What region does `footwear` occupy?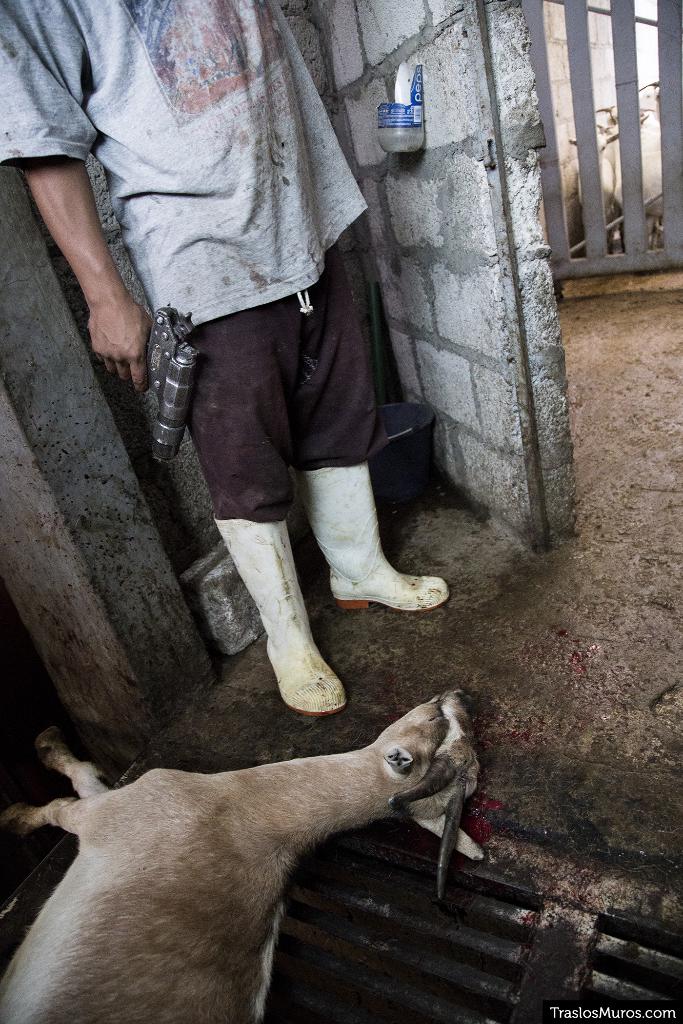
(208,511,349,717).
